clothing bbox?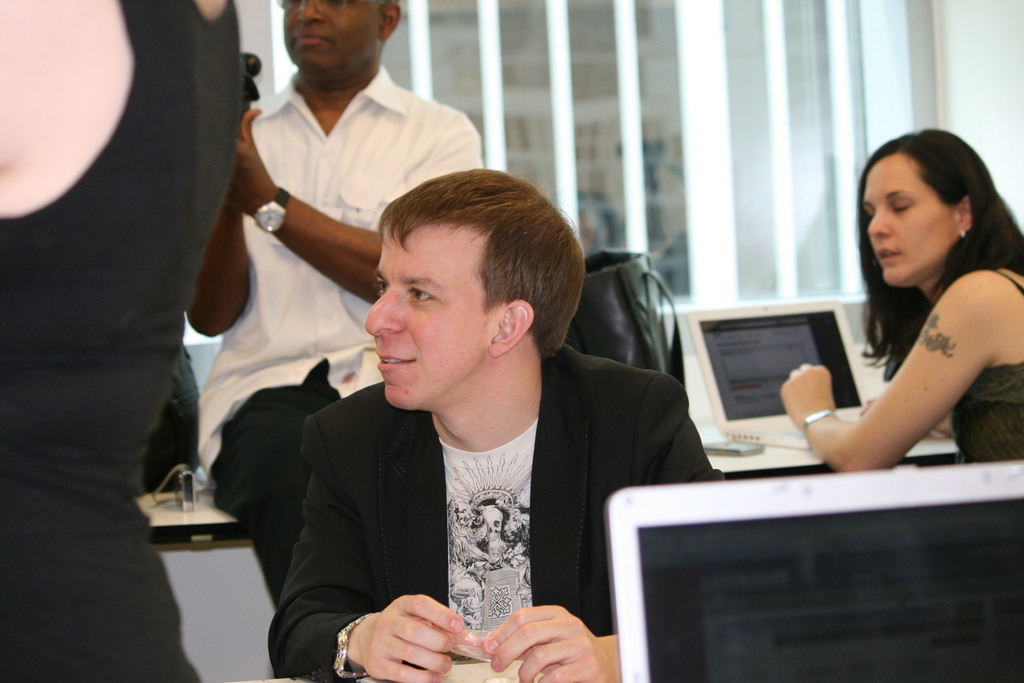
x1=945 y1=261 x2=1023 y2=465
